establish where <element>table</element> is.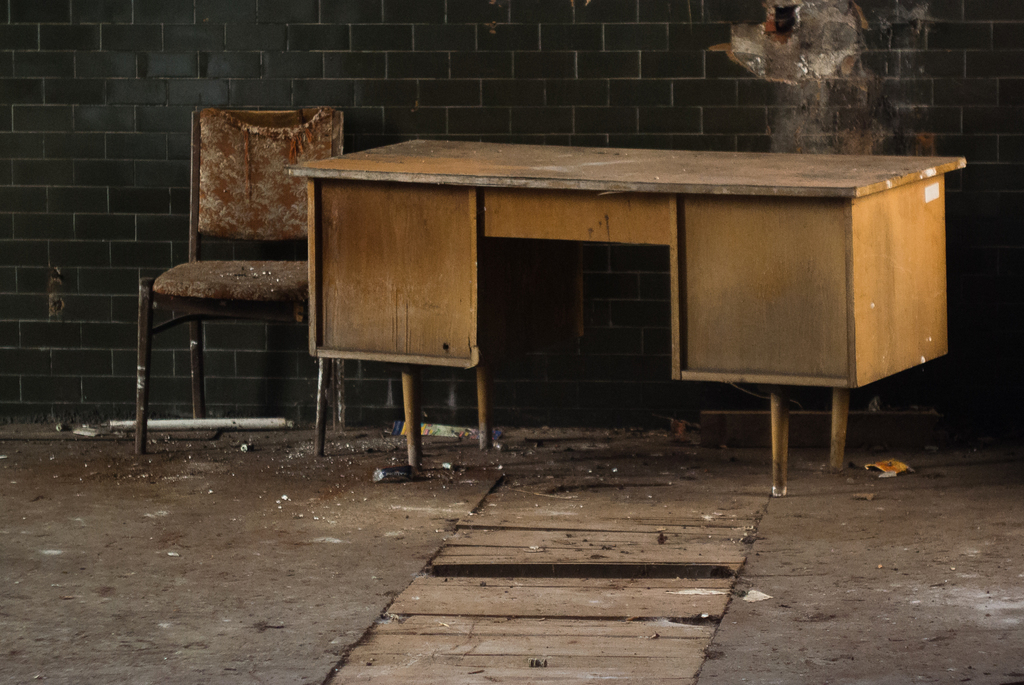
Established at 271:160:969:471.
